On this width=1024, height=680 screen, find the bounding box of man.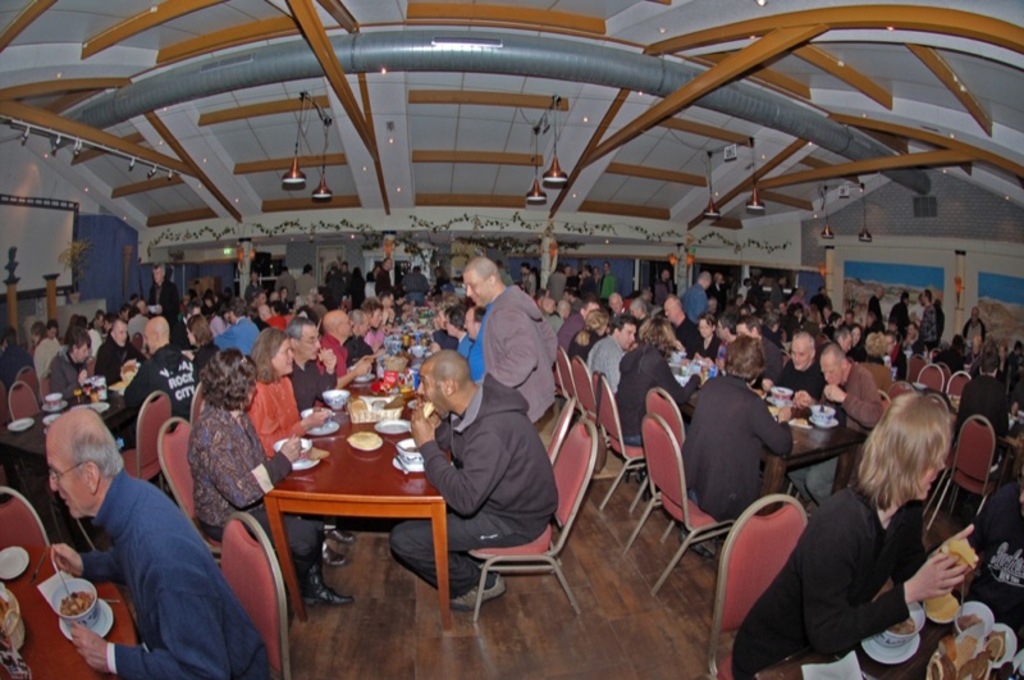
Bounding box: left=20, top=403, right=259, bottom=668.
